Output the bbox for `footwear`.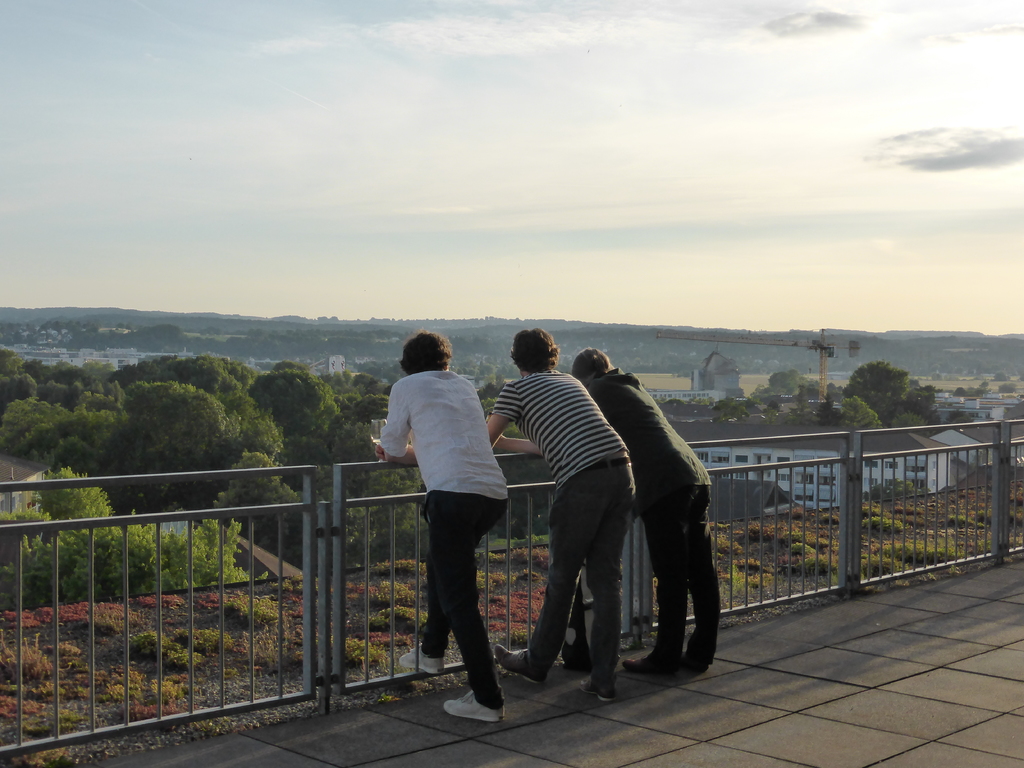
l=682, t=650, r=715, b=678.
